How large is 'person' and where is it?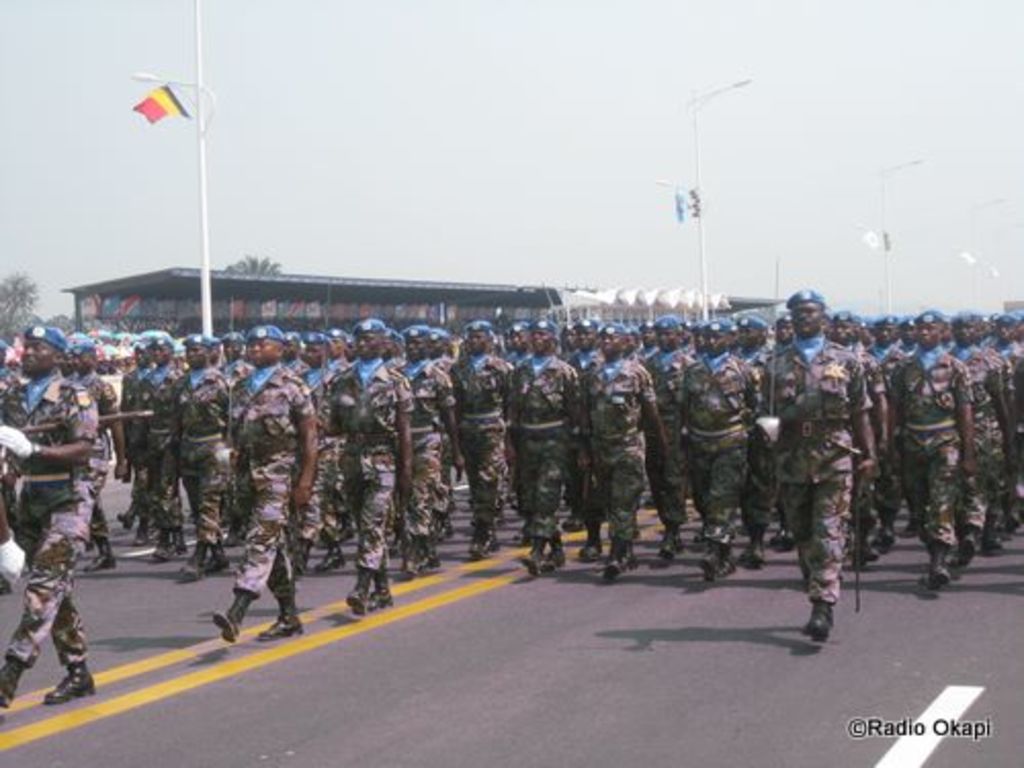
Bounding box: [217,338,311,635].
